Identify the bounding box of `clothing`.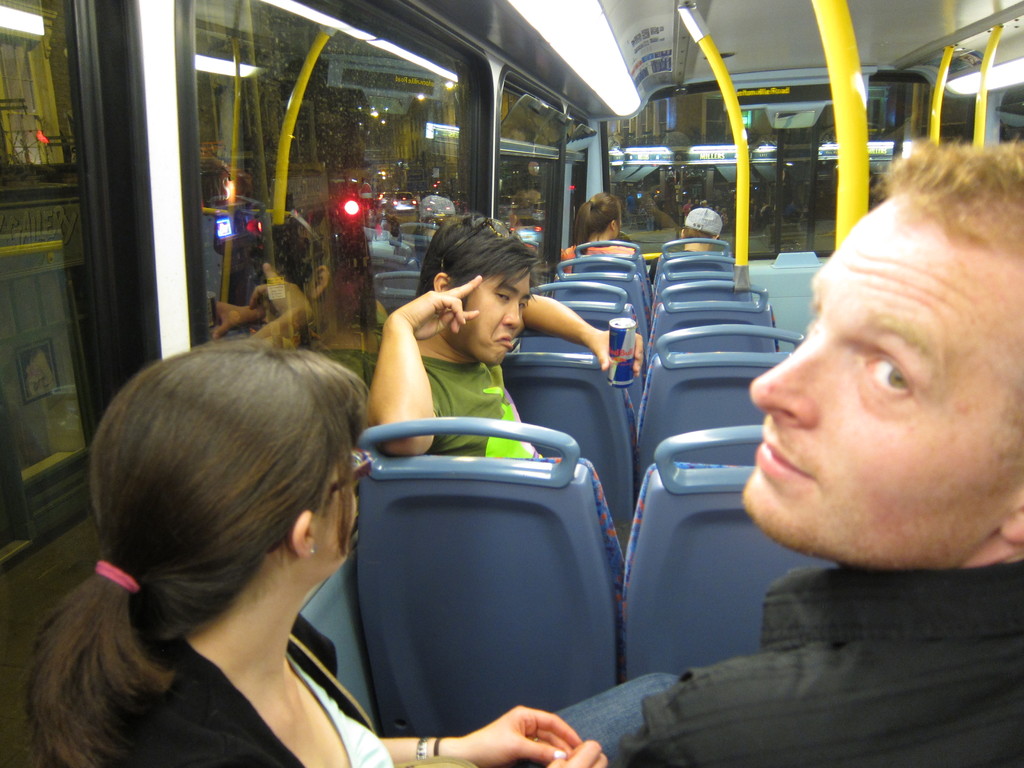
crop(80, 614, 392, 767).
